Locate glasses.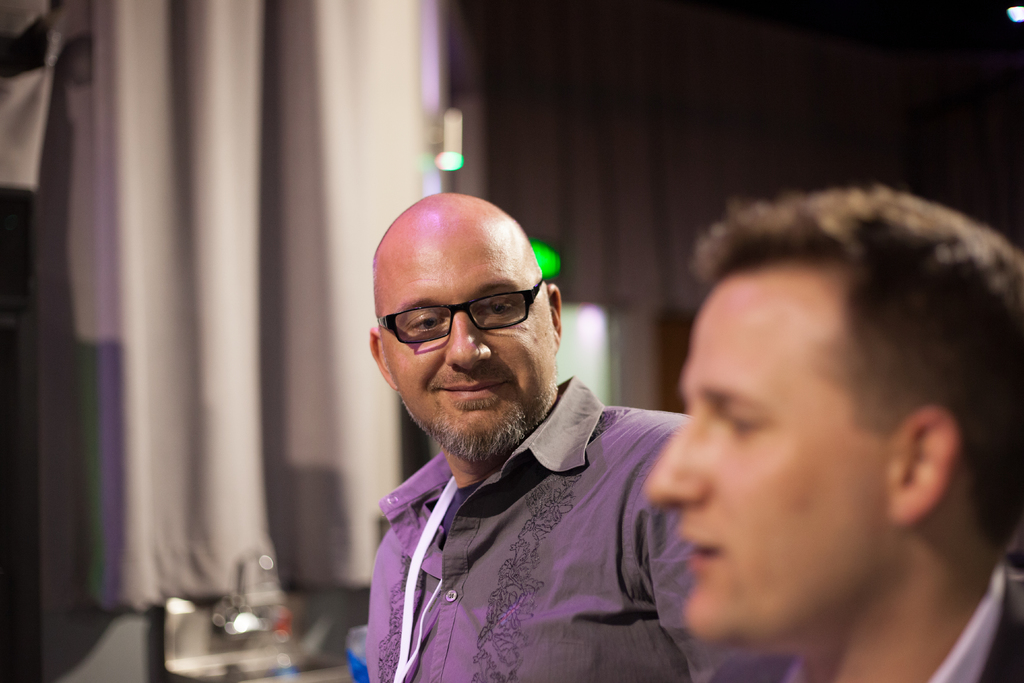
Bounding box: detection(370, 287, 557, 357).
